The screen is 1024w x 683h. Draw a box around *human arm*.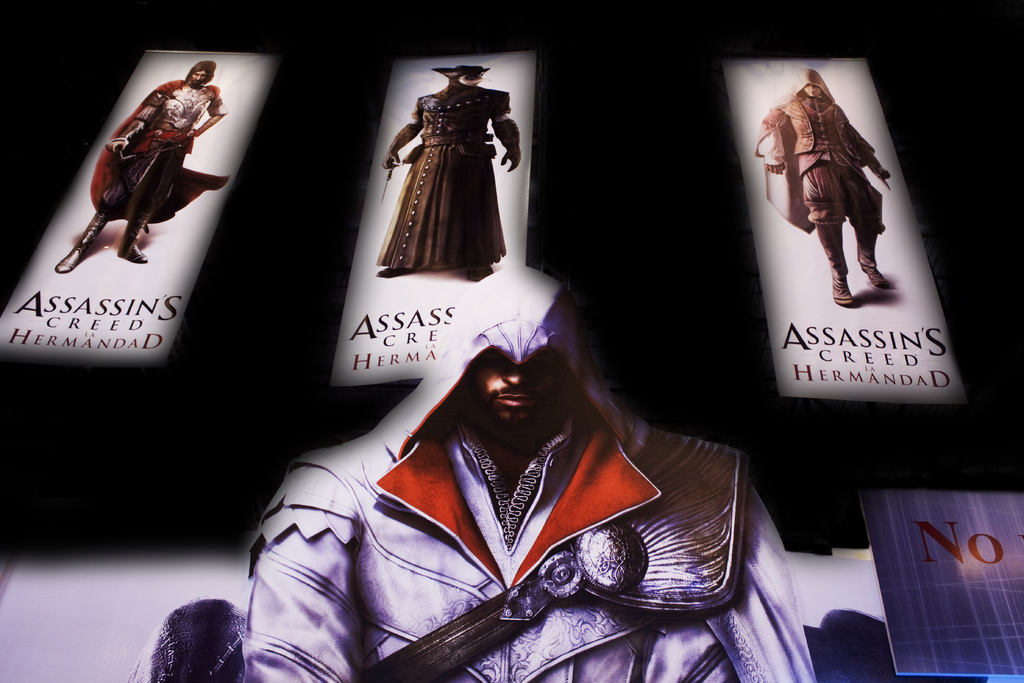
Rect(744, 479, 819, 682).
